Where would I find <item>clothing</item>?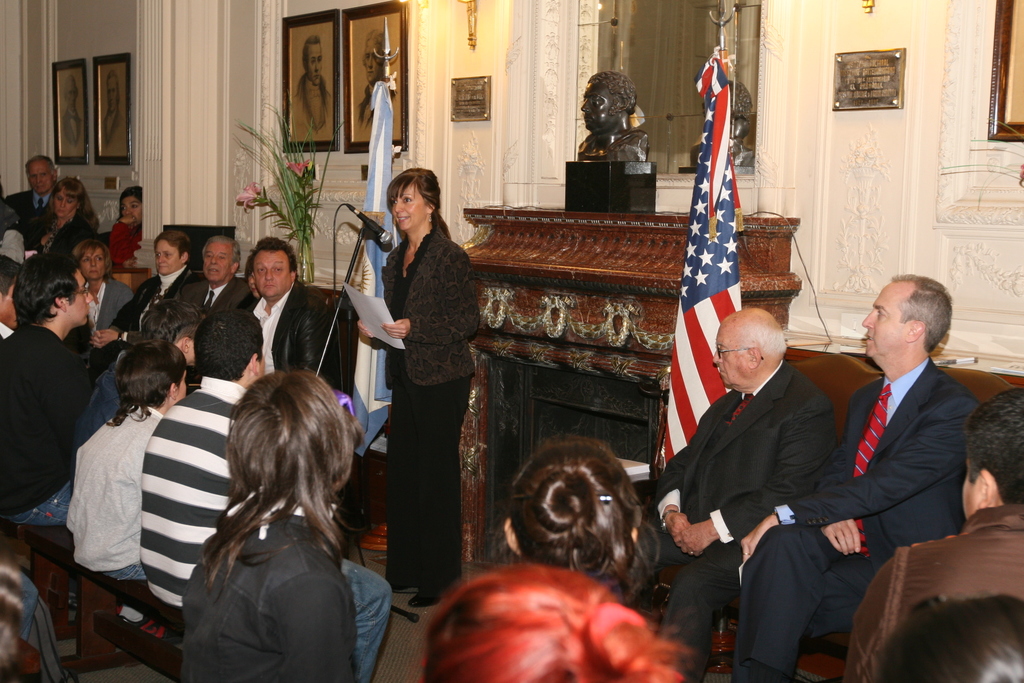
At bbox=[6, 190, 54, 222].
